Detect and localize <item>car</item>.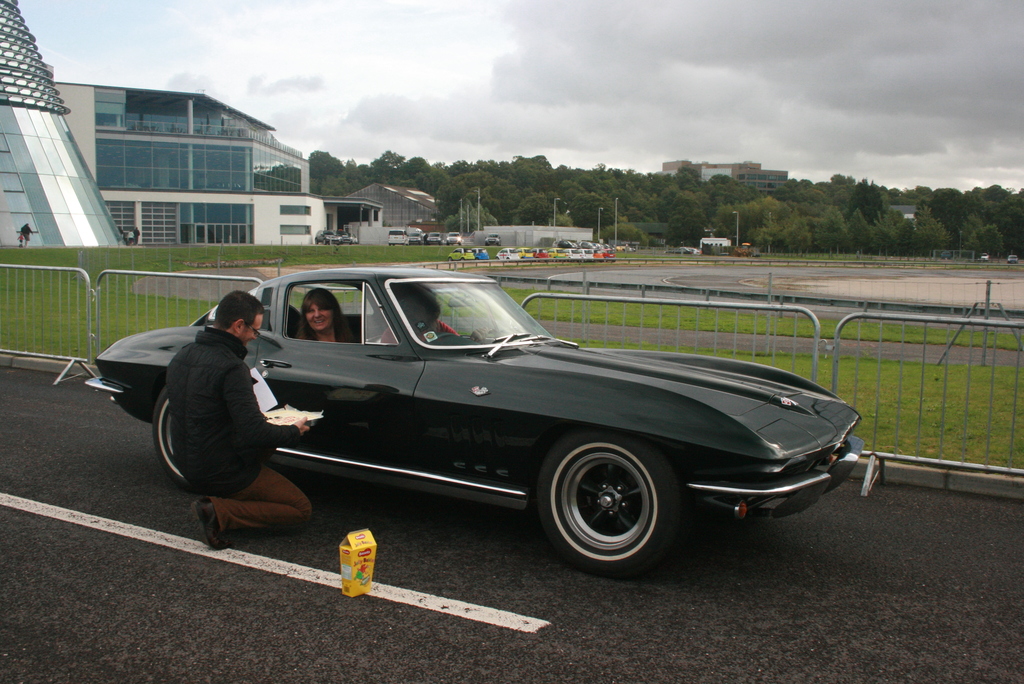
Localized at 663 248 691 253.
